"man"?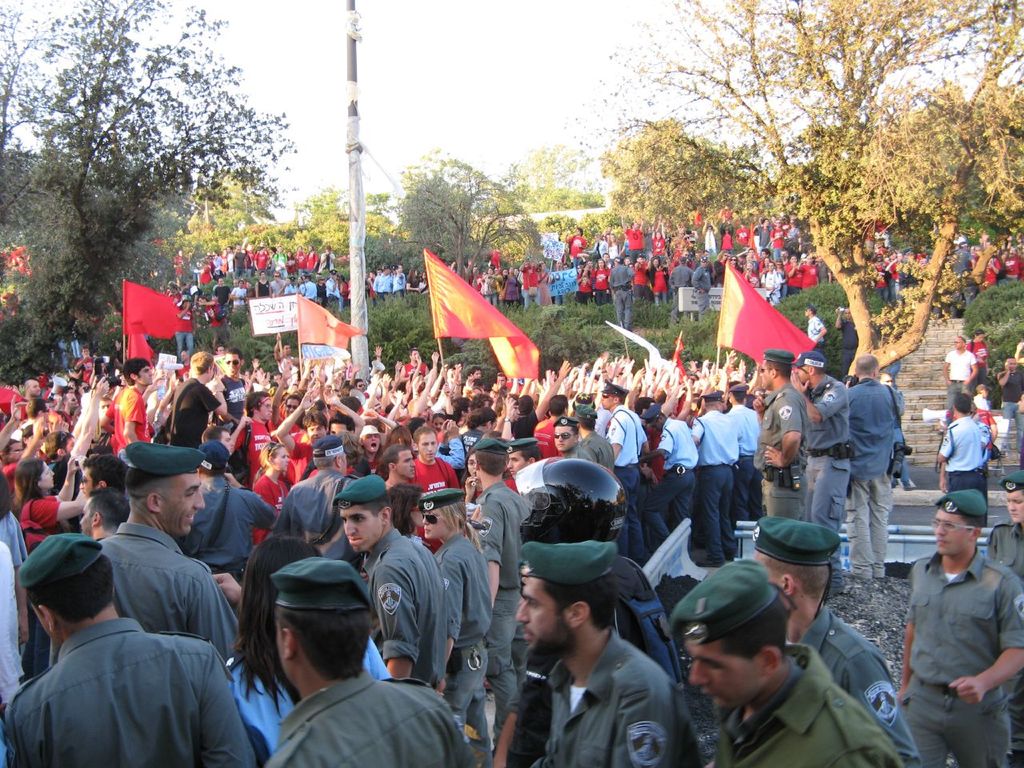
rect(98, 357, 154, 455)
